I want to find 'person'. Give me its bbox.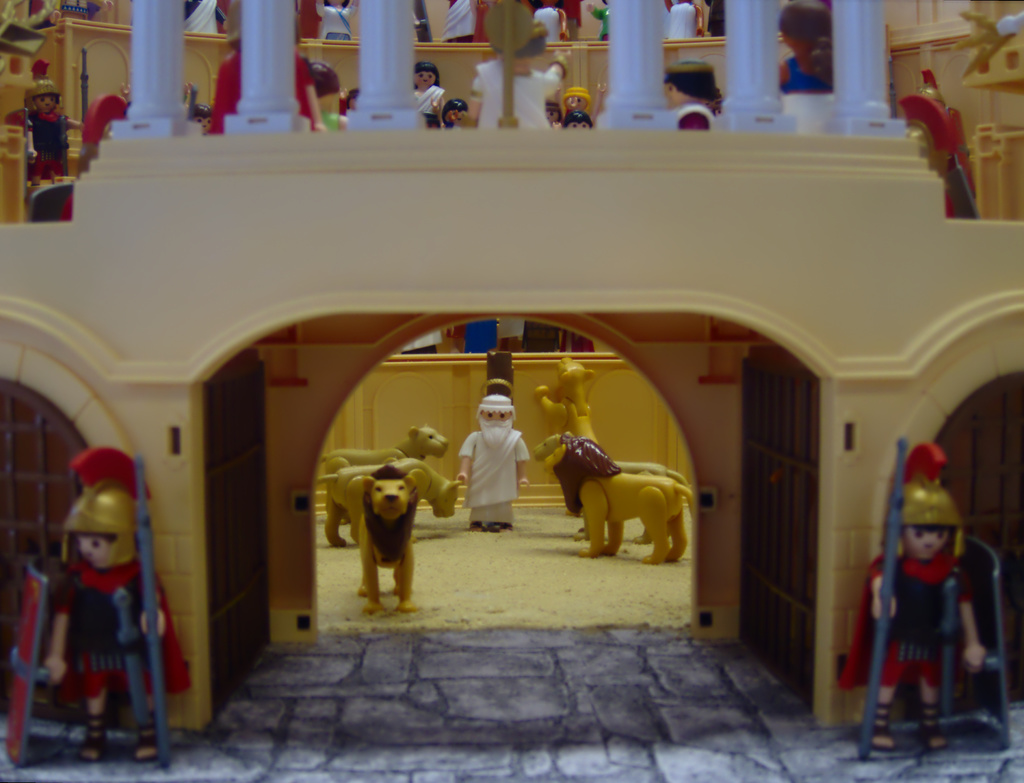
<region>778, 0, 831, 94</region>.
